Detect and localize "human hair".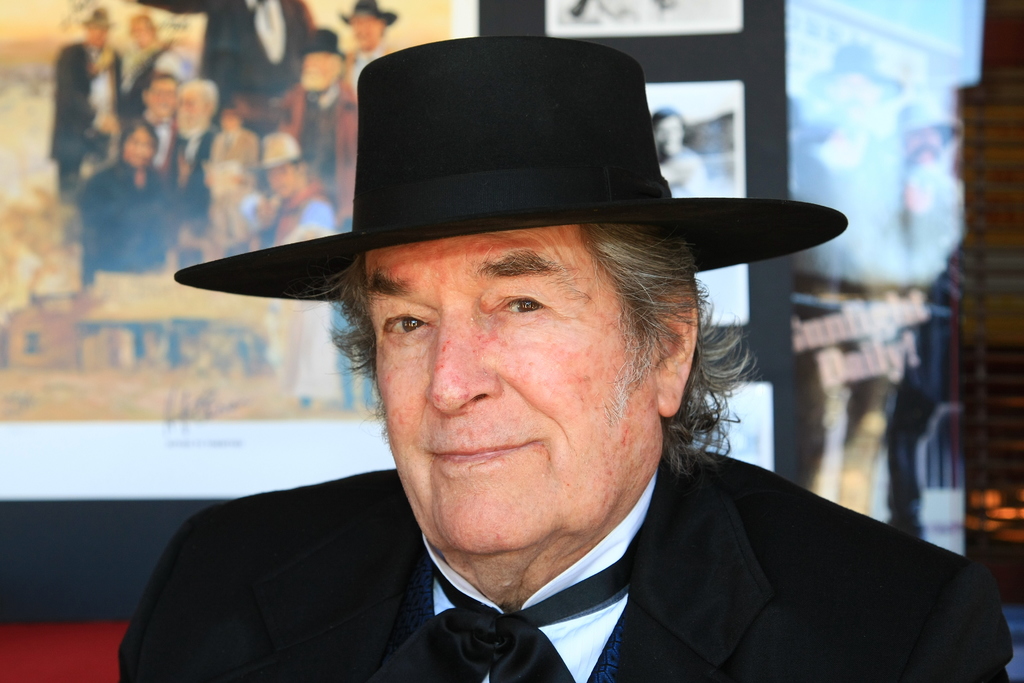
Localized at 653,108,685,124.
